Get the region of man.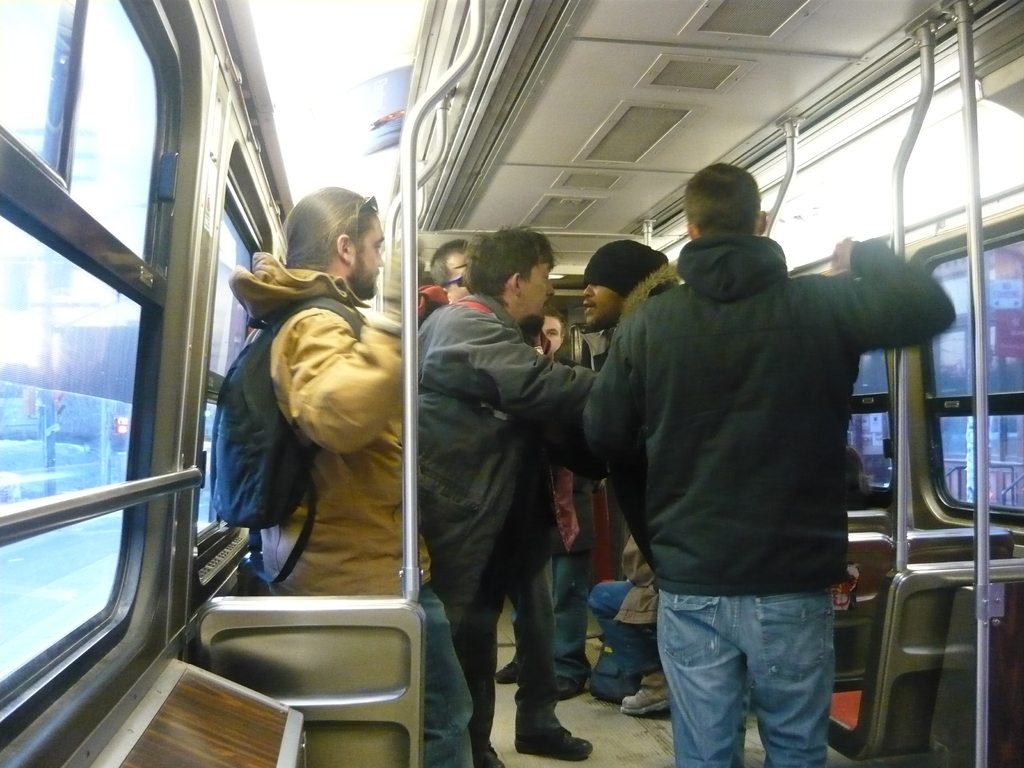
(x1=413, y1=226, x2=604, y2=767).
